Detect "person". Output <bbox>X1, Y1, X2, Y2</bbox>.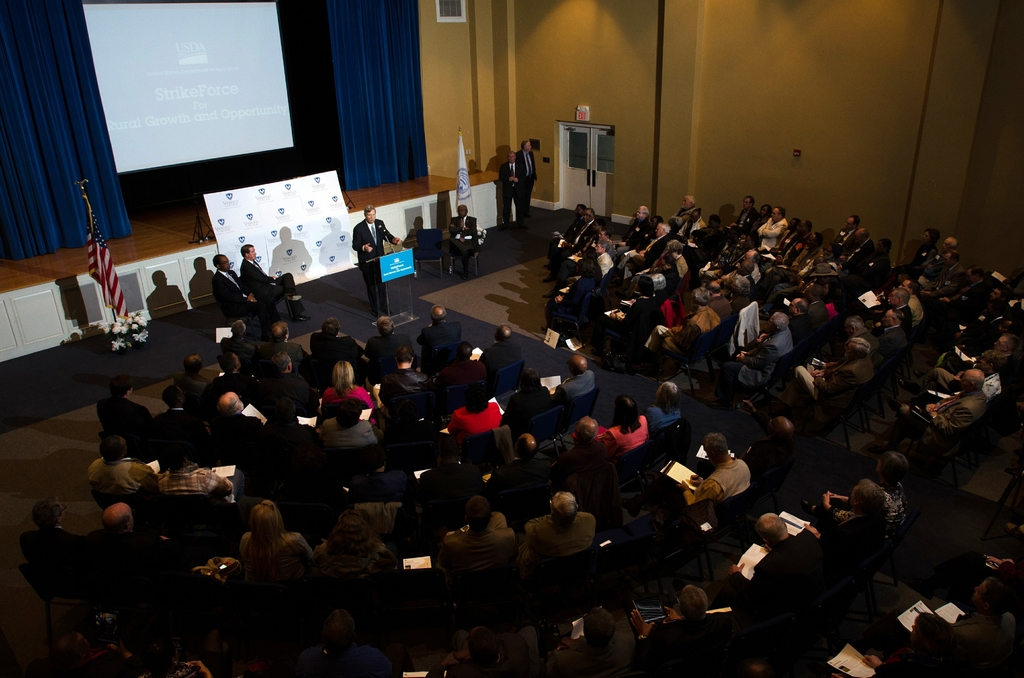
<bbox>314, 395, 385, 446</bbox>.
